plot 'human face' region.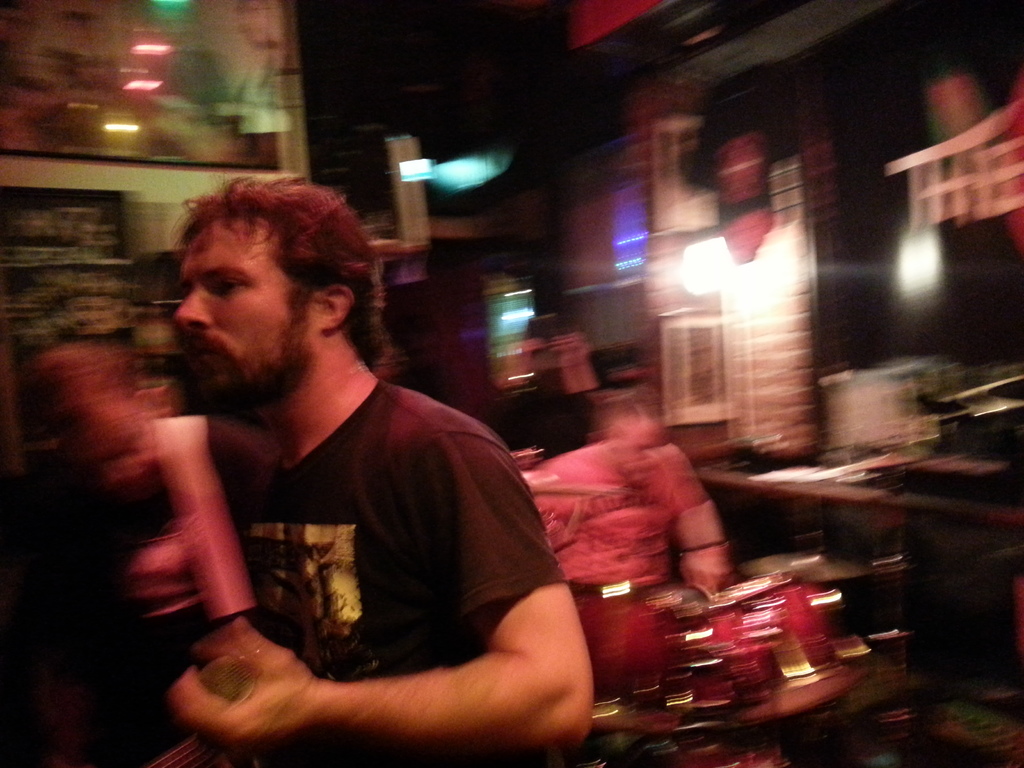
Plotted at <bbox>171, 209, 314, 414</bbox>.
